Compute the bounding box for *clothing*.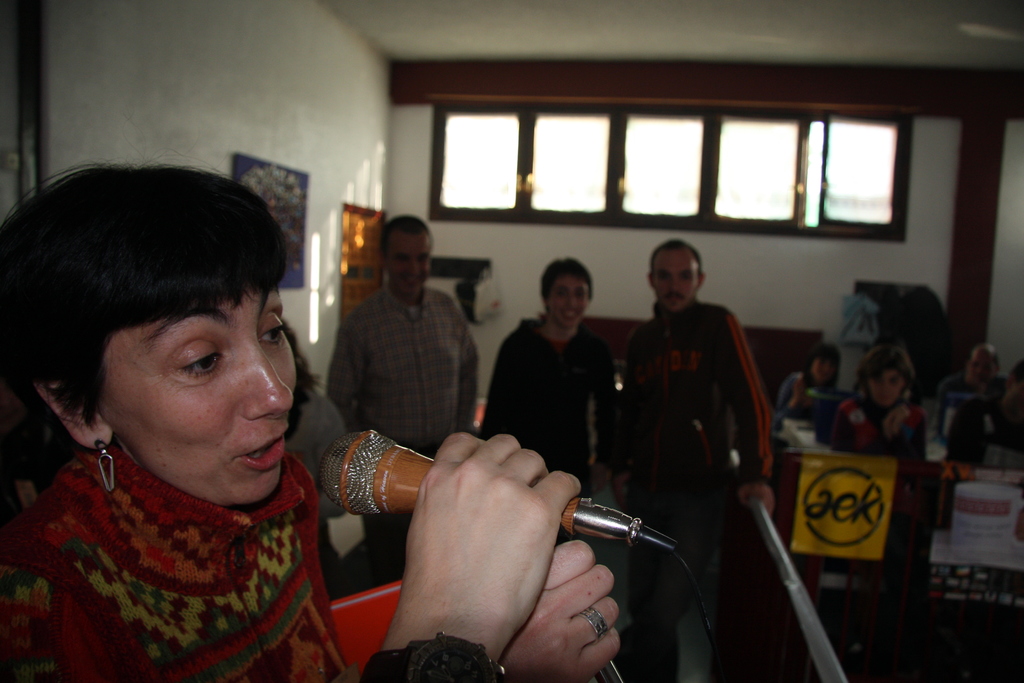
(934,365,998,447).
